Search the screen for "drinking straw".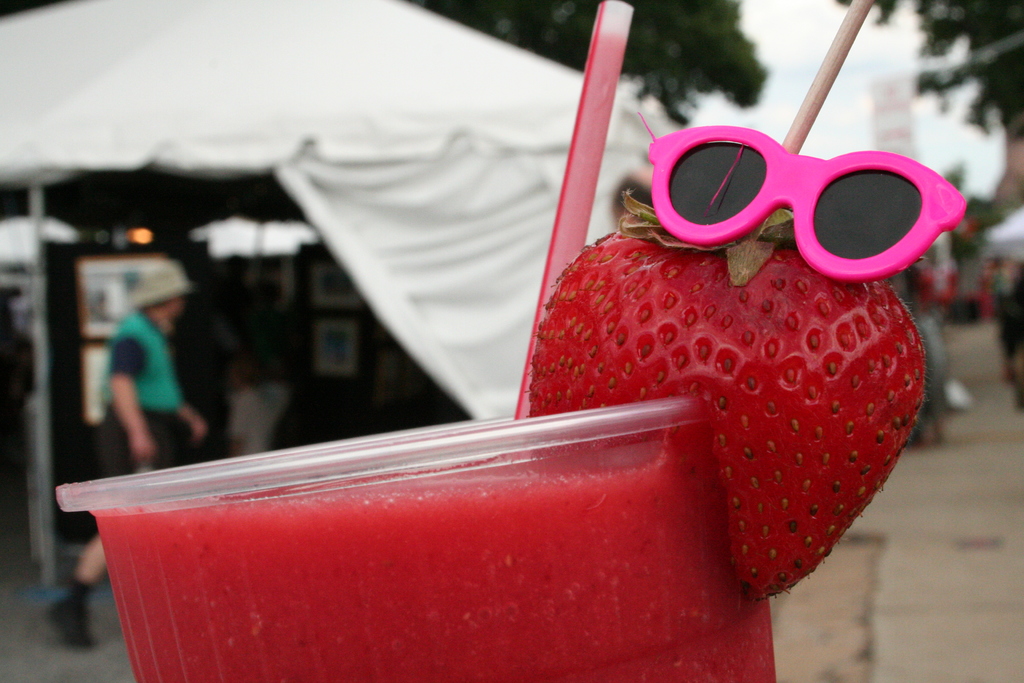
Found at detection(509, 0, 637, 422).
